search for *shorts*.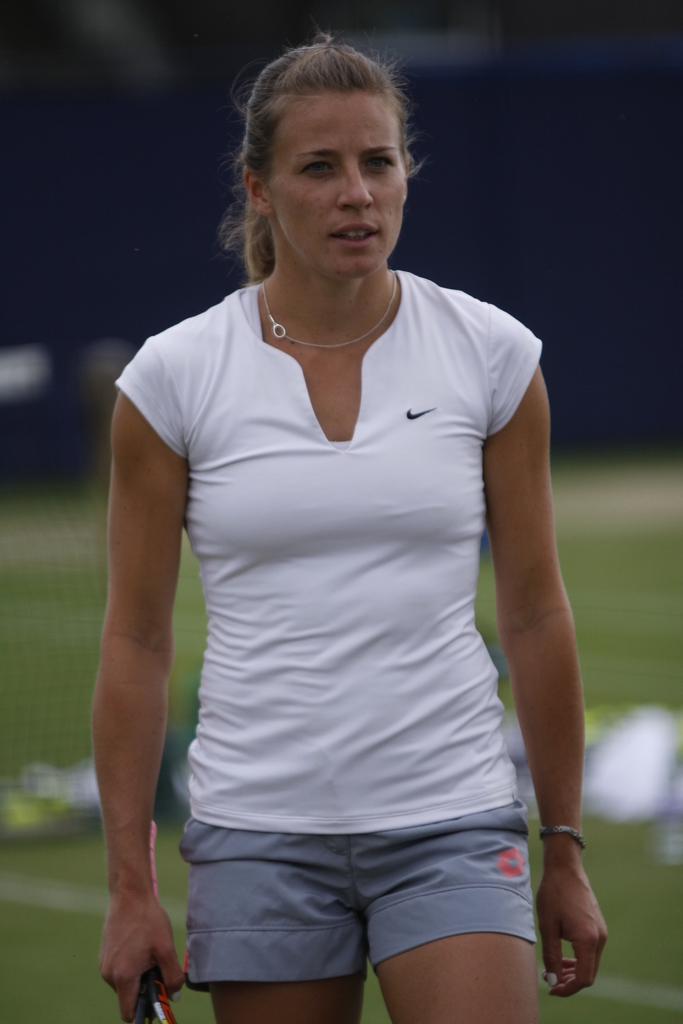
Found at 179,810,578,984.
